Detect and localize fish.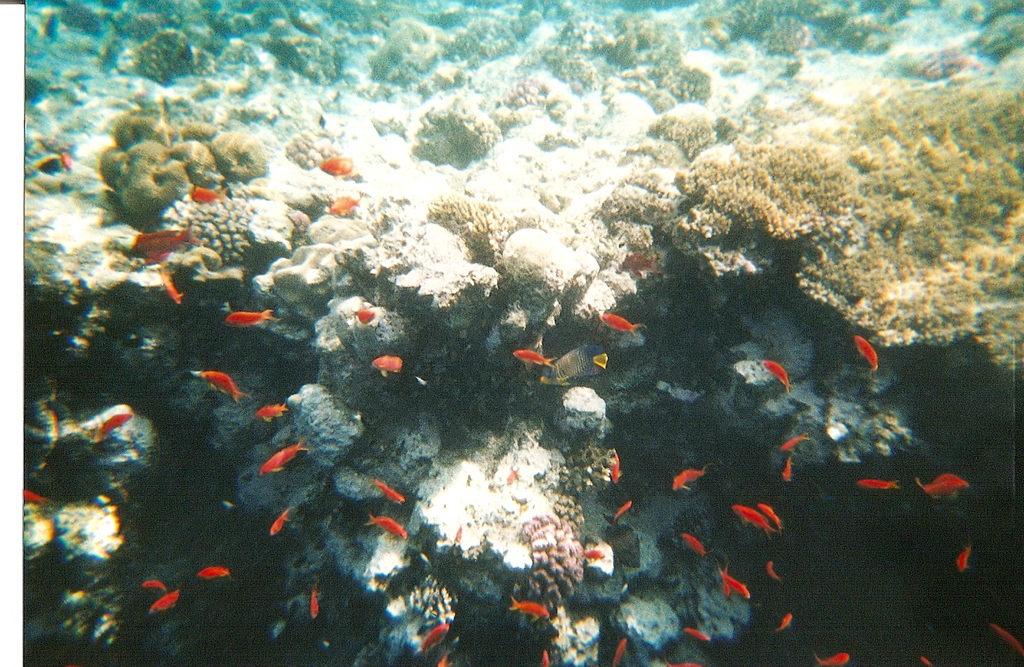
Localized at [438,648,448,666].
